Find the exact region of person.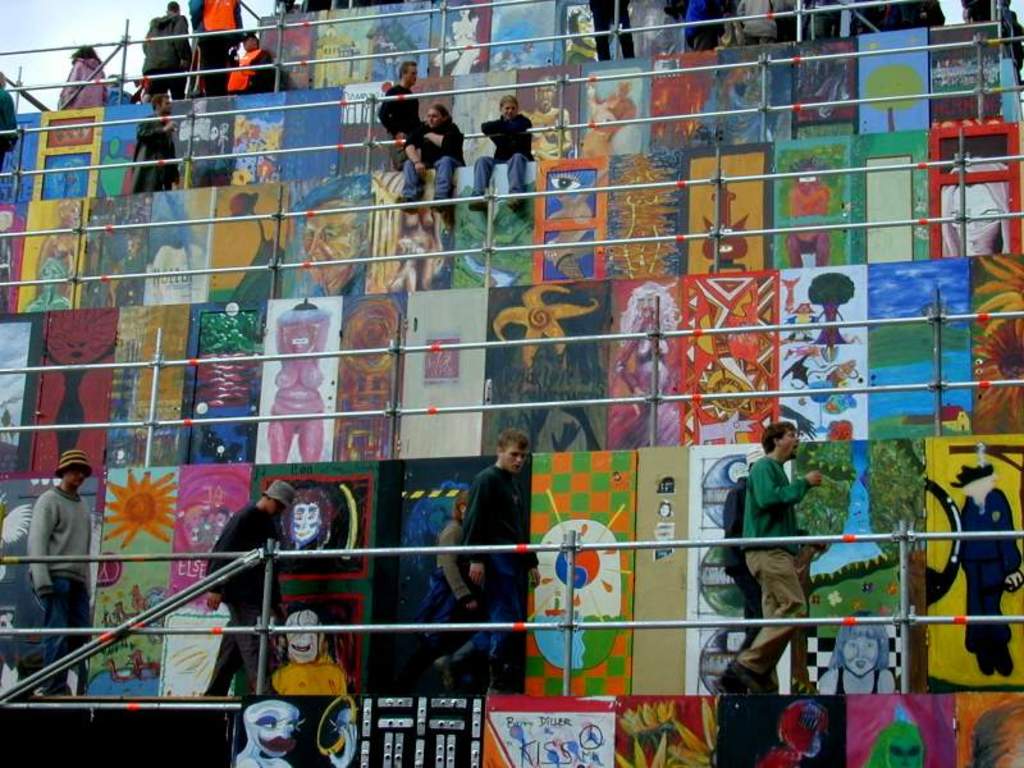
Exact region: rect(932, 152, 1009, 259).
